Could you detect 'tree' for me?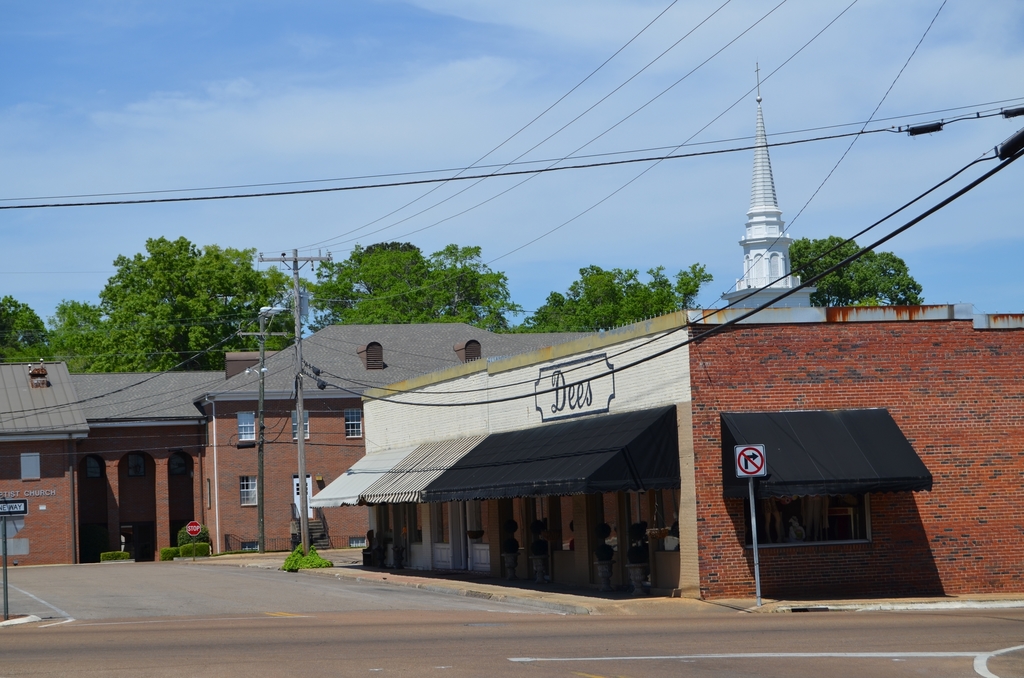
Detection result: detection(87, 229, 274, 383).
